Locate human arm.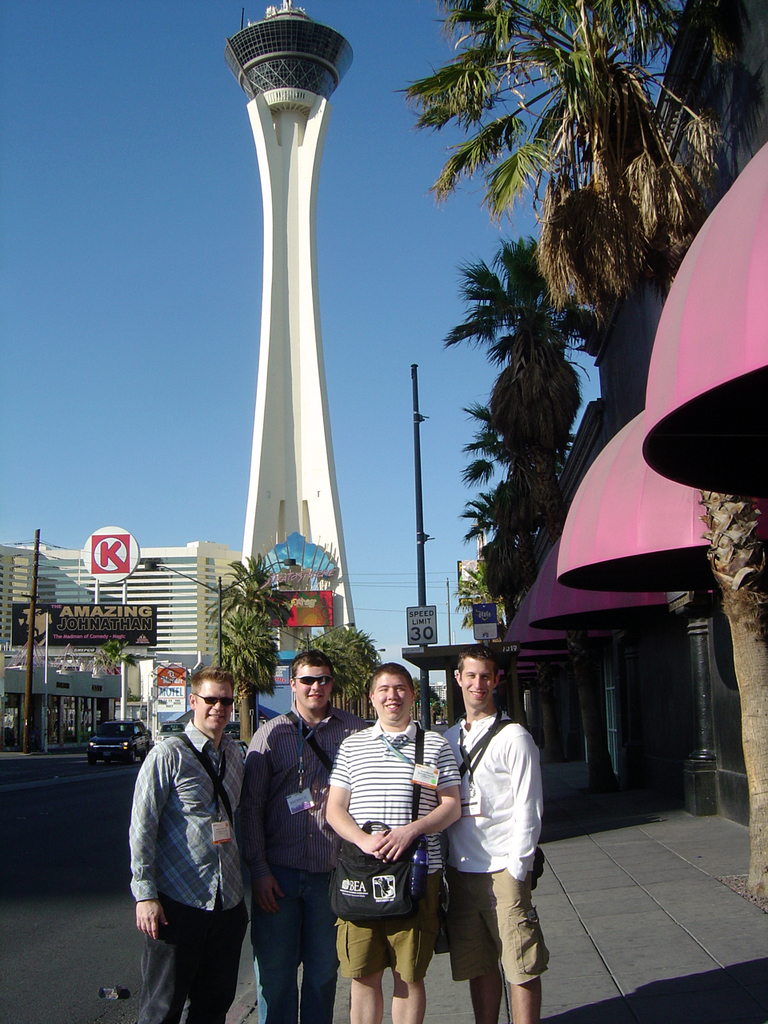
Bounding box: 502:729:544:873.
